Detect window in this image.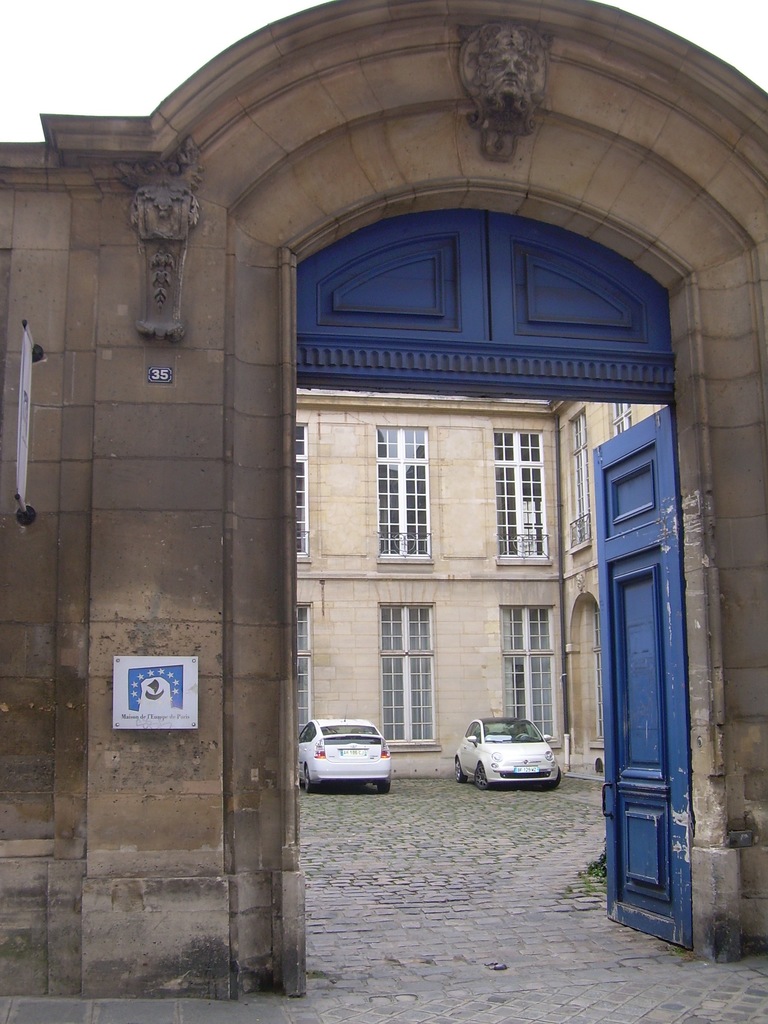
Detection: (289,421,310,568).
